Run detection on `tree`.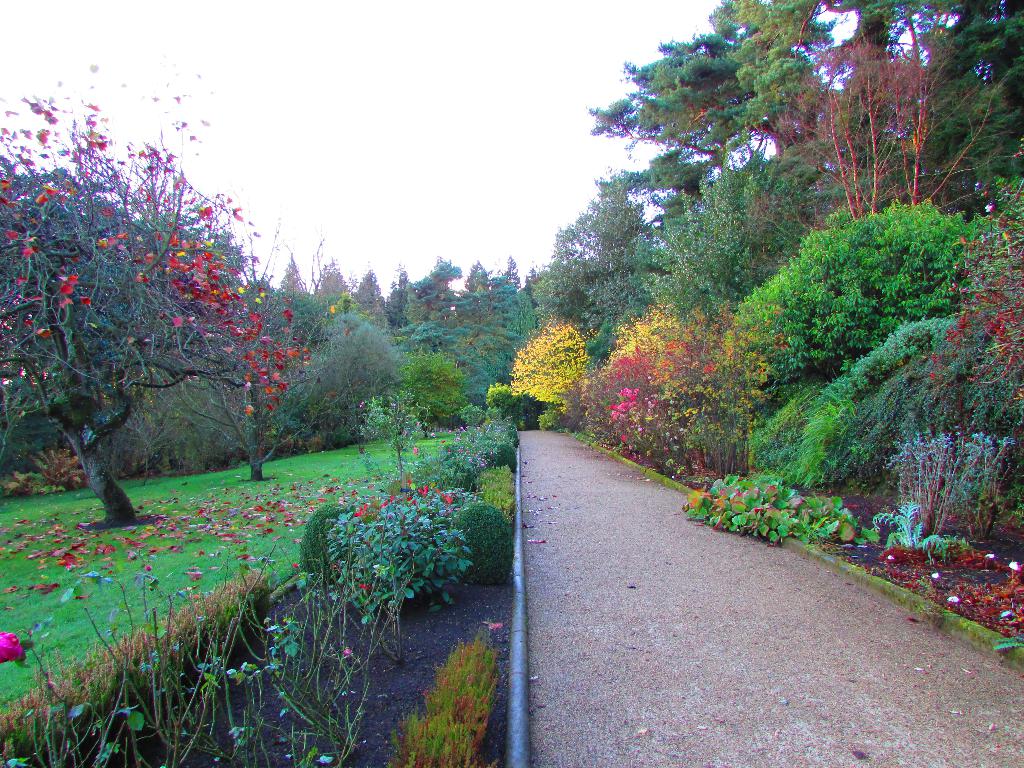
Result: left=749, top=307, right=1023, bottom=492.
